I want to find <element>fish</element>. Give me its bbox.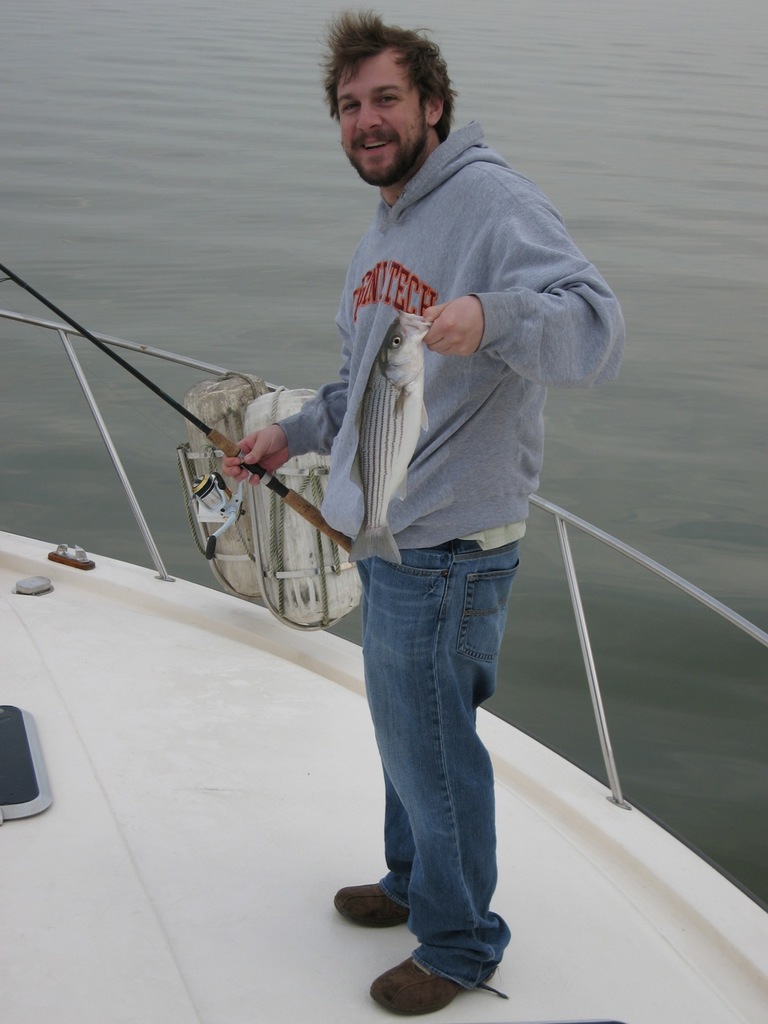
bbox(345, 304, 430, 560).
